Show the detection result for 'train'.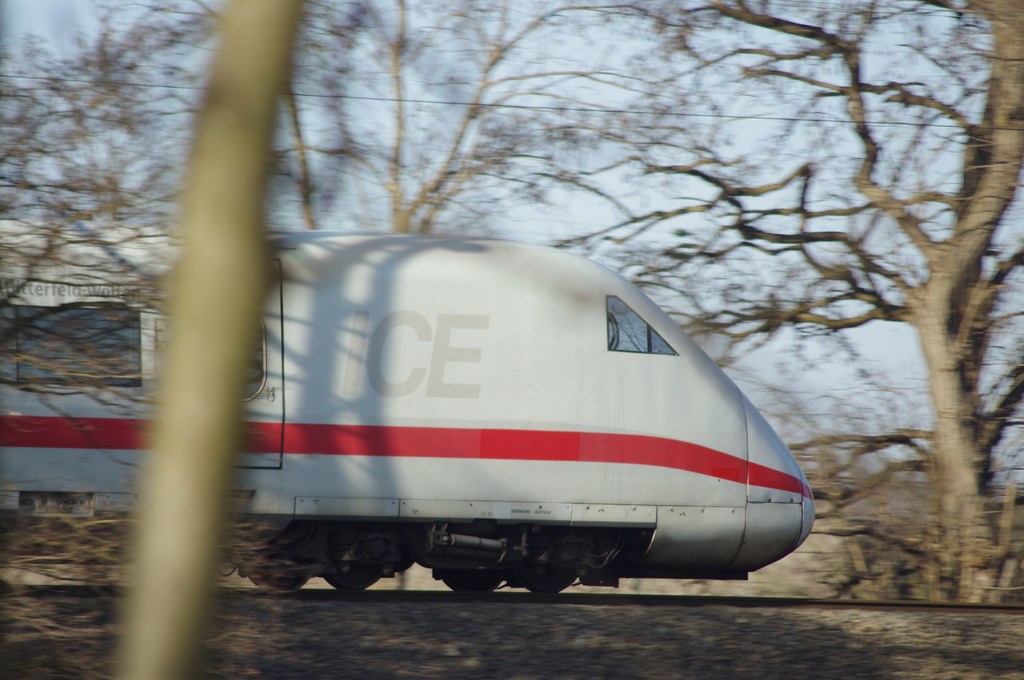
[left=0, top=230, right=817, bottom=596].
